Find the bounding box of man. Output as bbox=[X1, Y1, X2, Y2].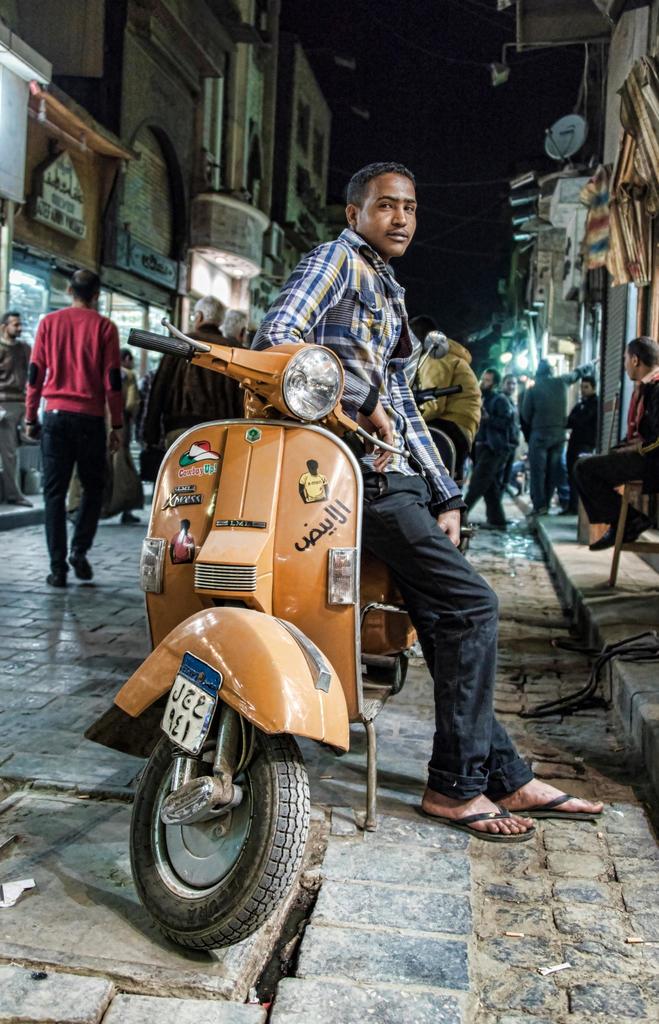
bbox=[456, 369, 516, 533].
